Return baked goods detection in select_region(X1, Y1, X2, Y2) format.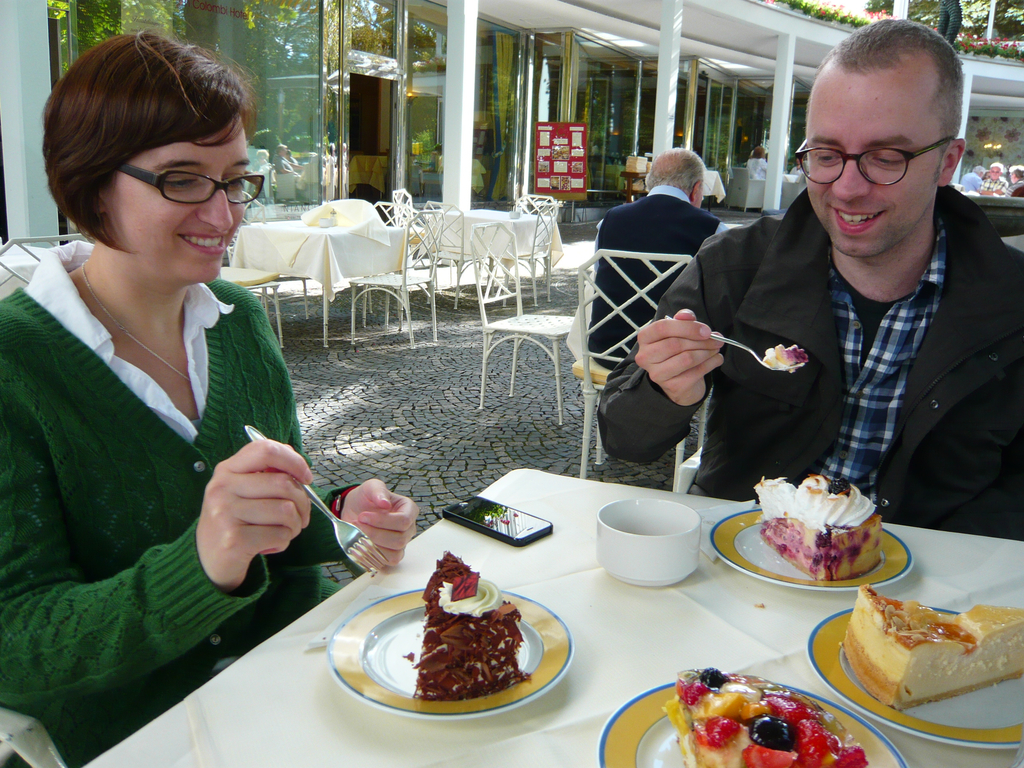
select_region(415, 549, 534, 700).
